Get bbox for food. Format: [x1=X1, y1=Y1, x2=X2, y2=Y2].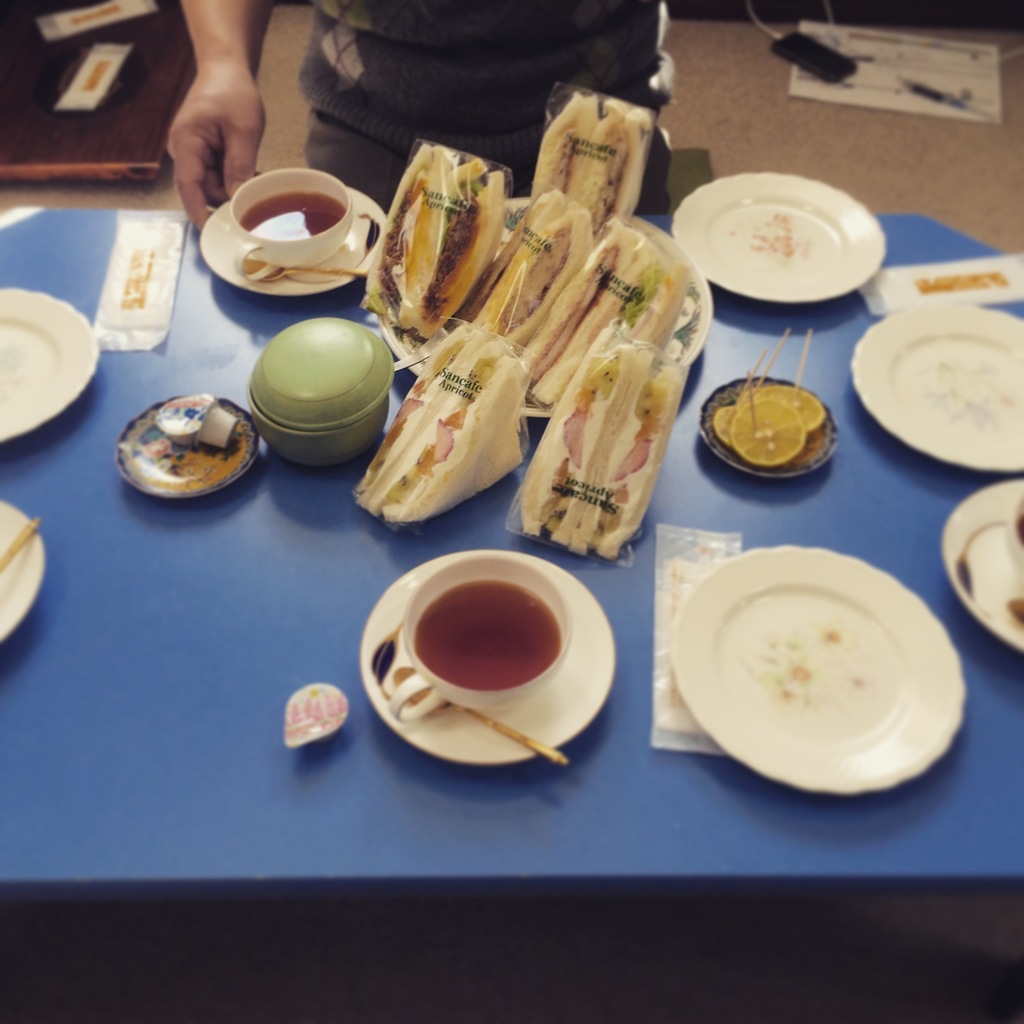
[x1=345, y1=323, x2=527, y2=527].
